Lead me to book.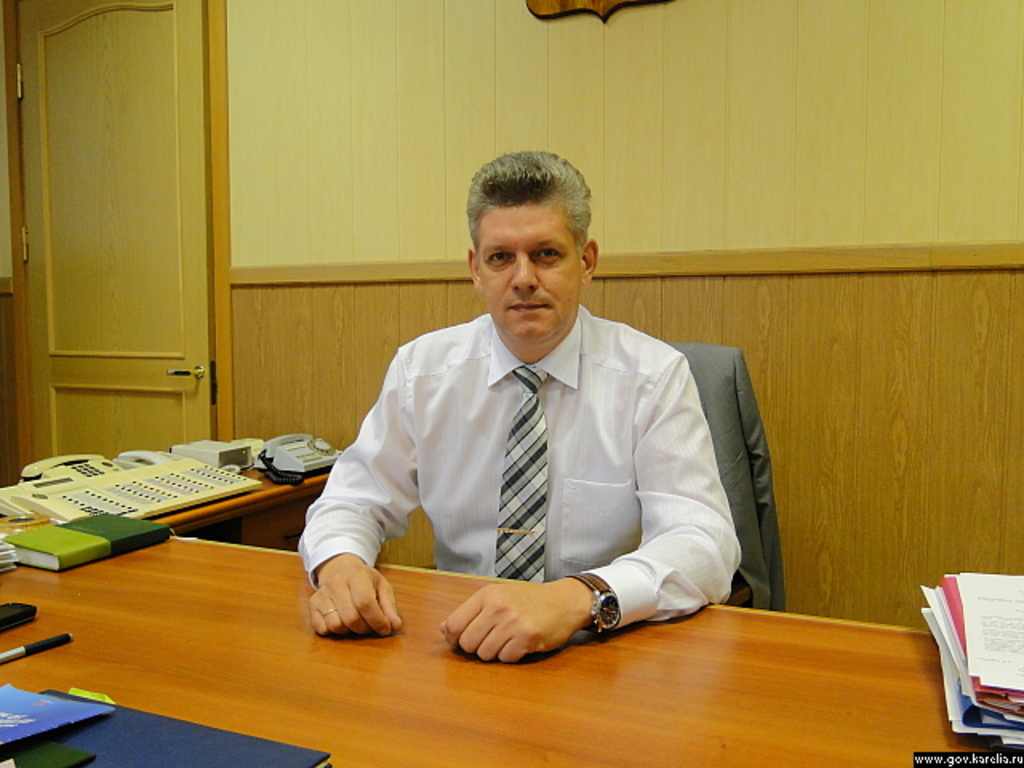
Lead to <region>3, 510, 165, 578</region>.
